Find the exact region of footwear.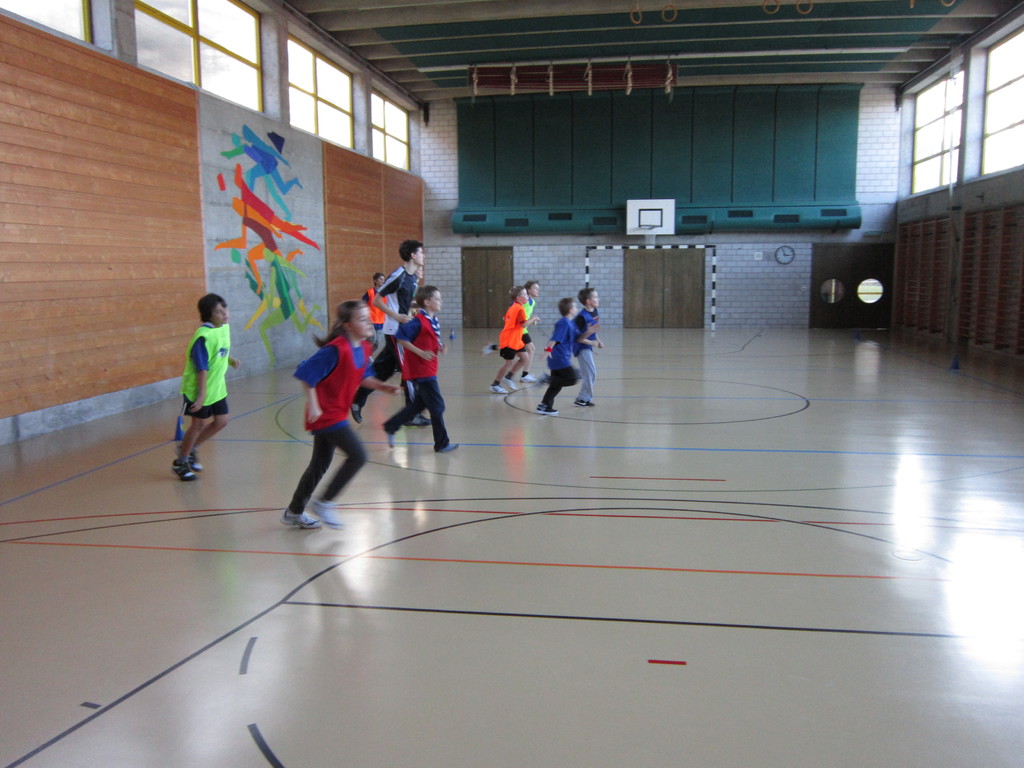
Exact region: x1=521 y1=376 x2=536 y2=381.
